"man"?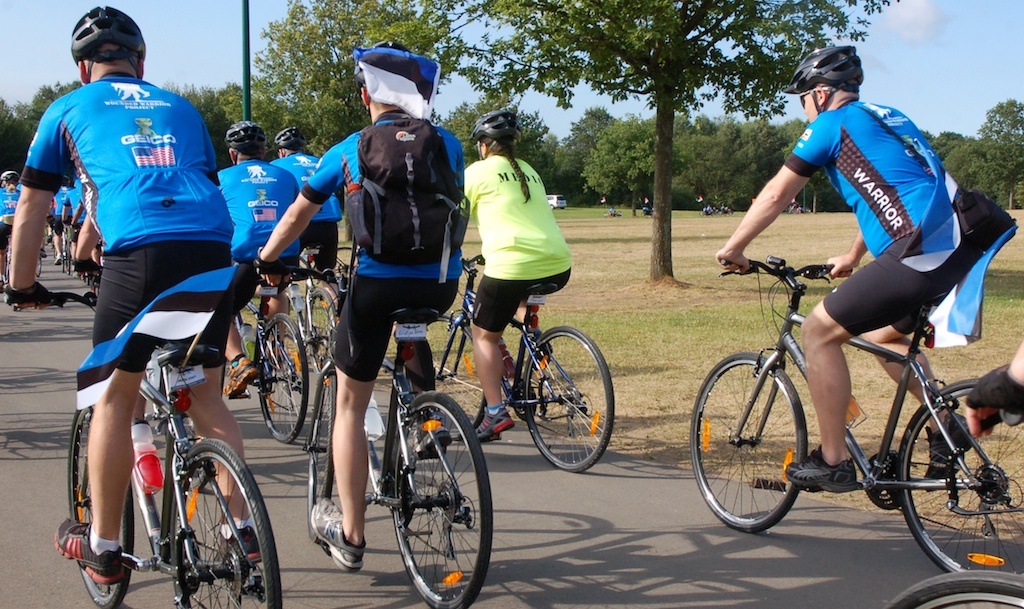
x1=253 y1=39 x2=467 y2=576
